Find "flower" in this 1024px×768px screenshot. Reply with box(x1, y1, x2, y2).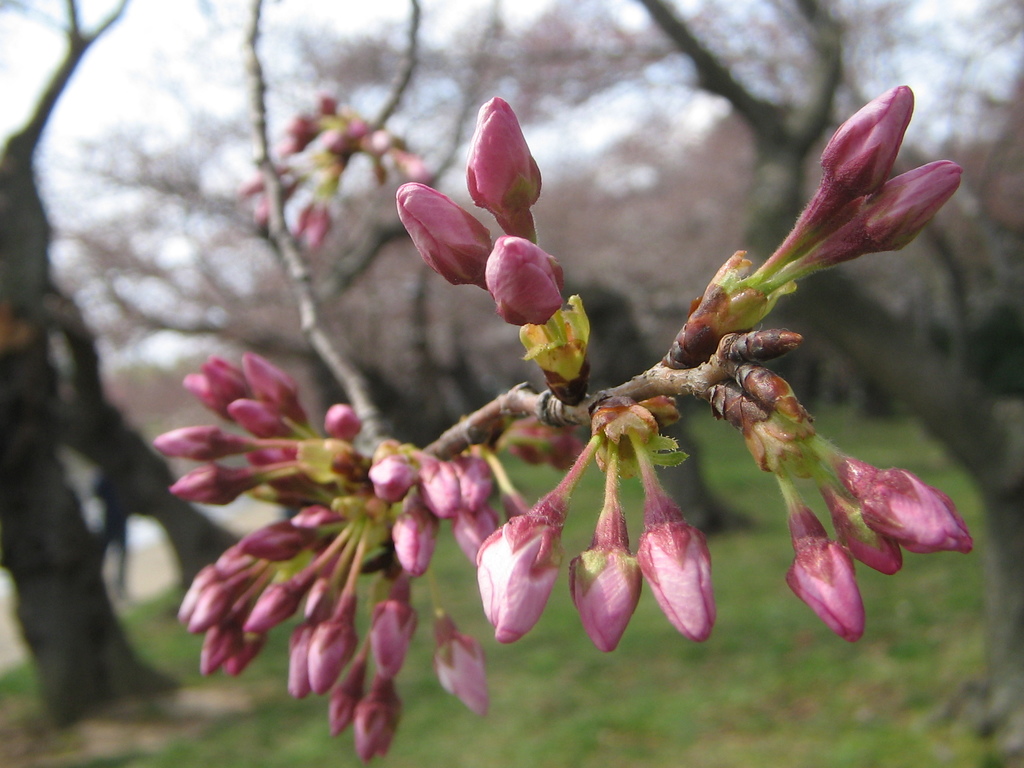
box(622, 443, 711, 644).
